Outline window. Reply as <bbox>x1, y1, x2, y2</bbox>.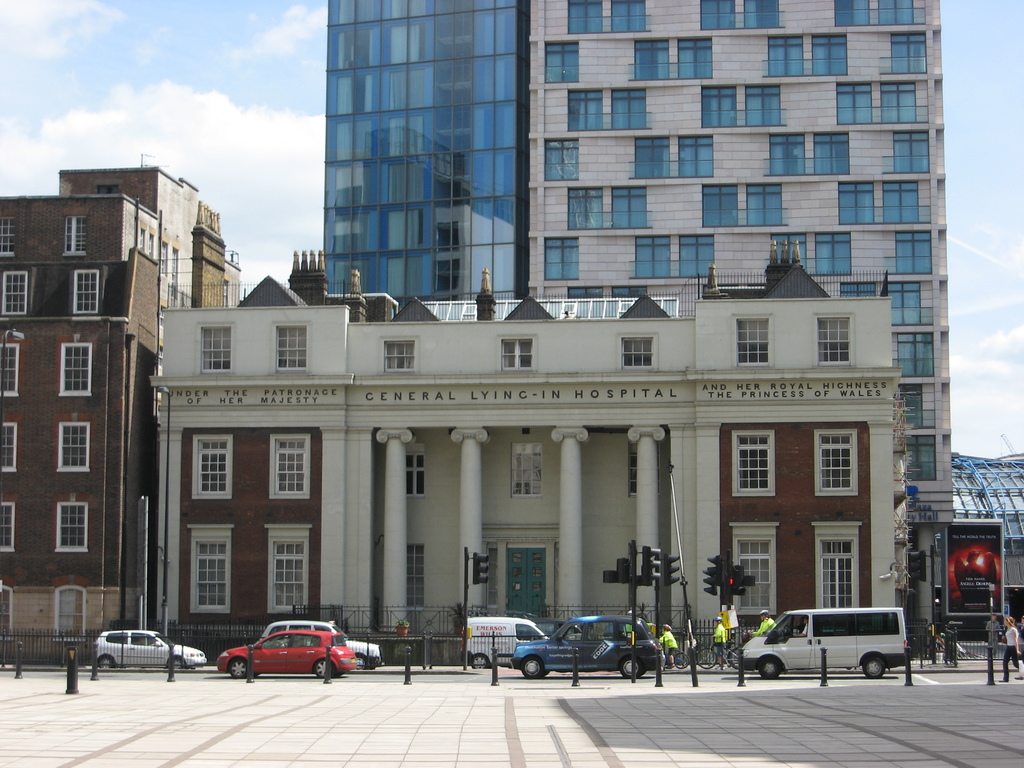
<bbox>545, 236, 580, 281</bbox>.
